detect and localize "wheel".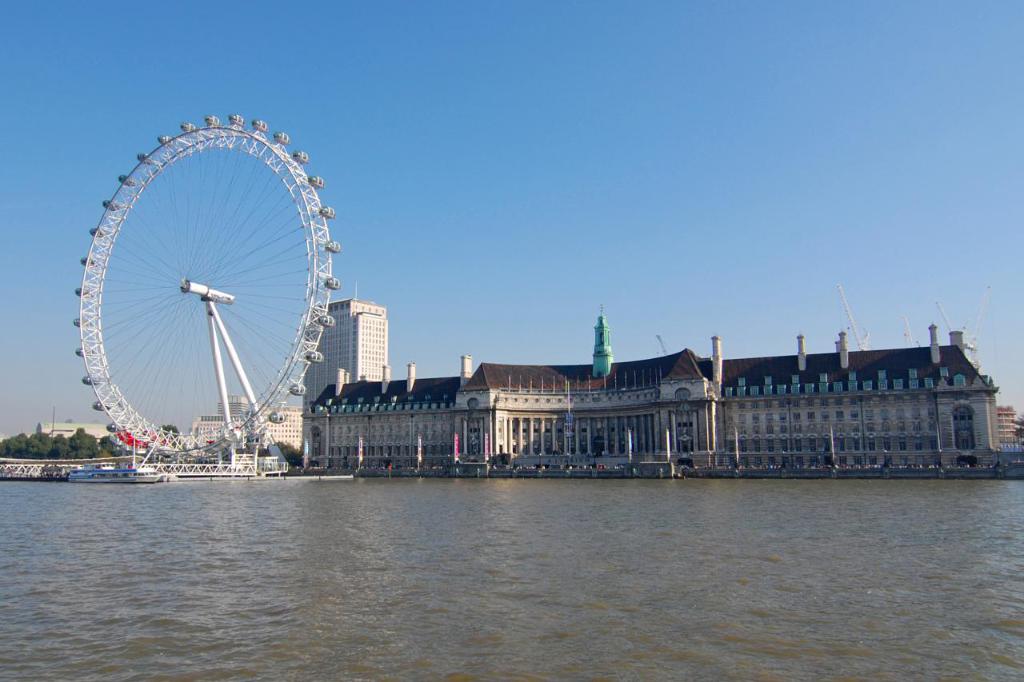
Localized at bbox=[72, 110, 343, 448].
